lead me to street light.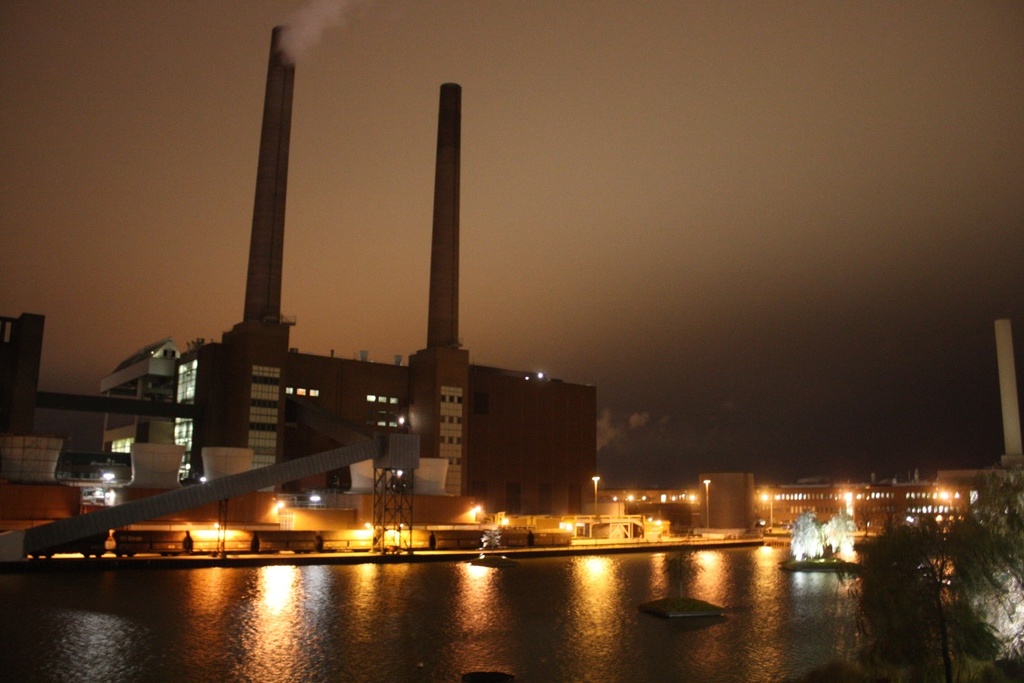
Lead to (x1=704, y1=475, x2=711, y2=525).
